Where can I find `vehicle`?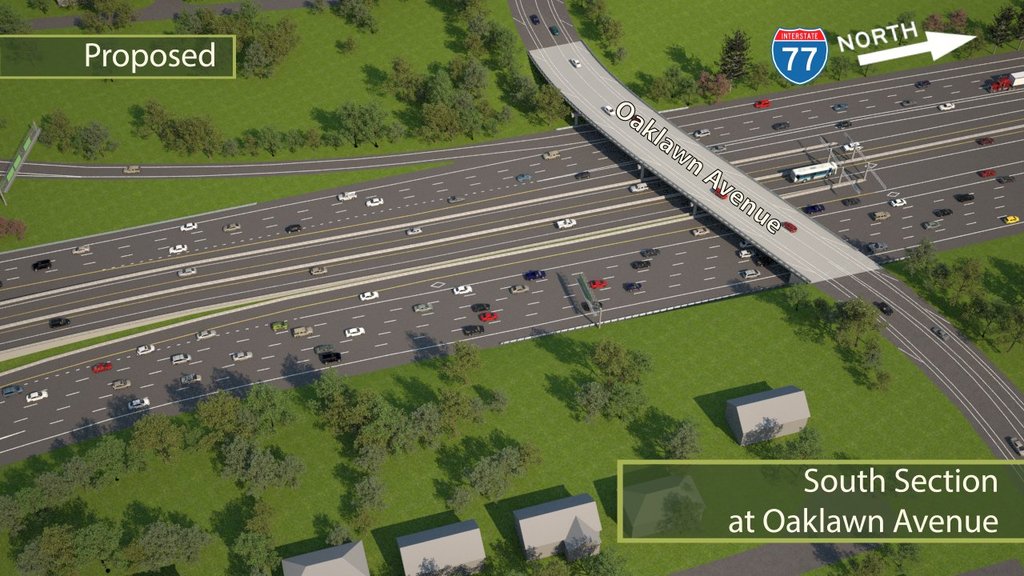
You can find it at bbox=(306, 264, 330, 278).
